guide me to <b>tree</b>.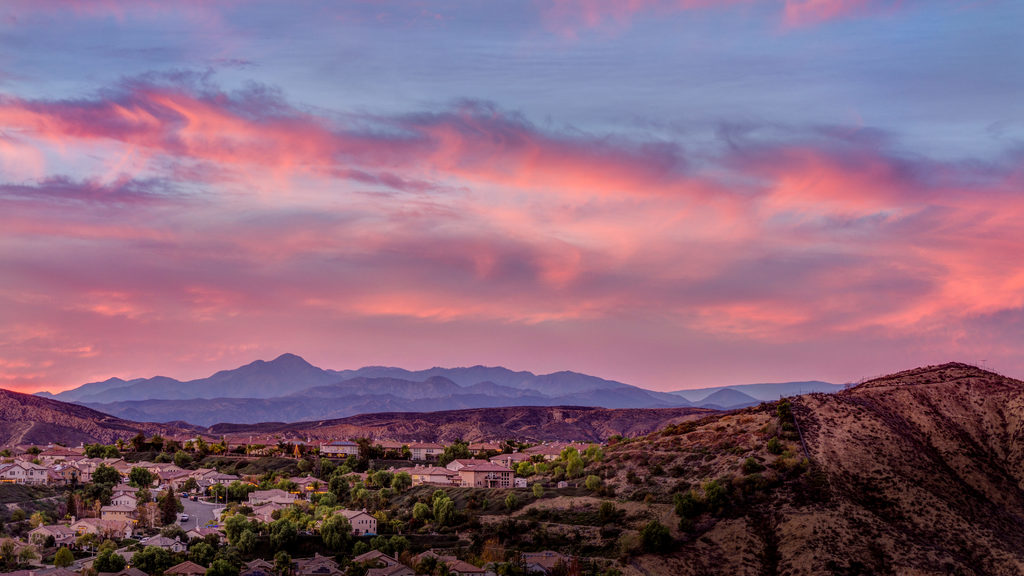
Guidance: [left=504, top=487, right=515, bottom=515].
